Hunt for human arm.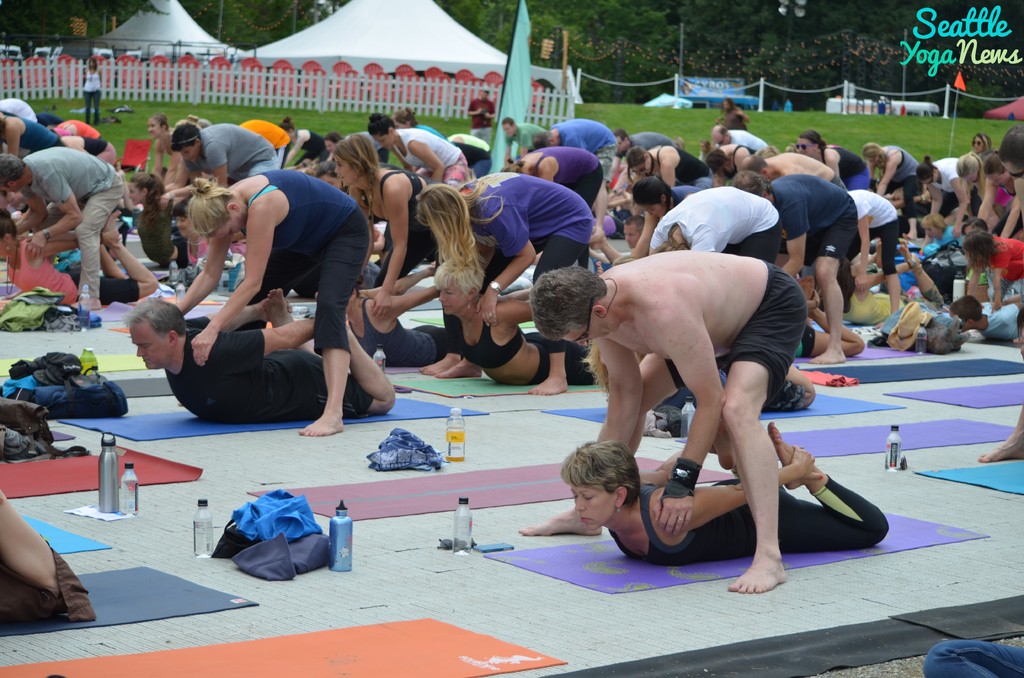
Hunted down at x1=879 y1=157 x2=897 y2=191.
